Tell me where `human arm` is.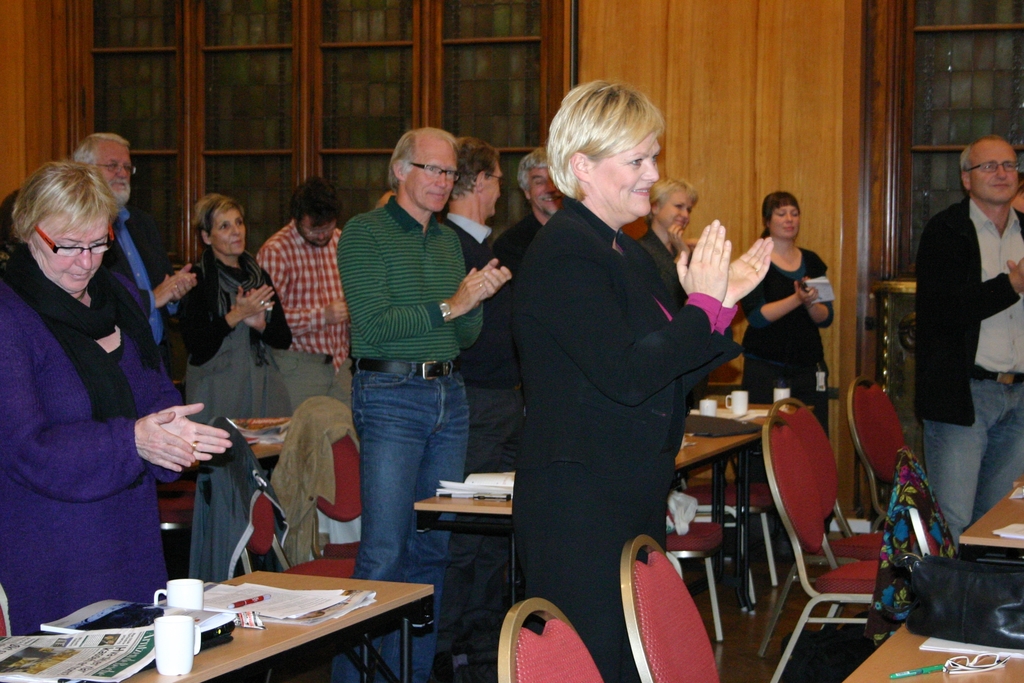
`human arm` is at region(0, 311, 195, 500).
